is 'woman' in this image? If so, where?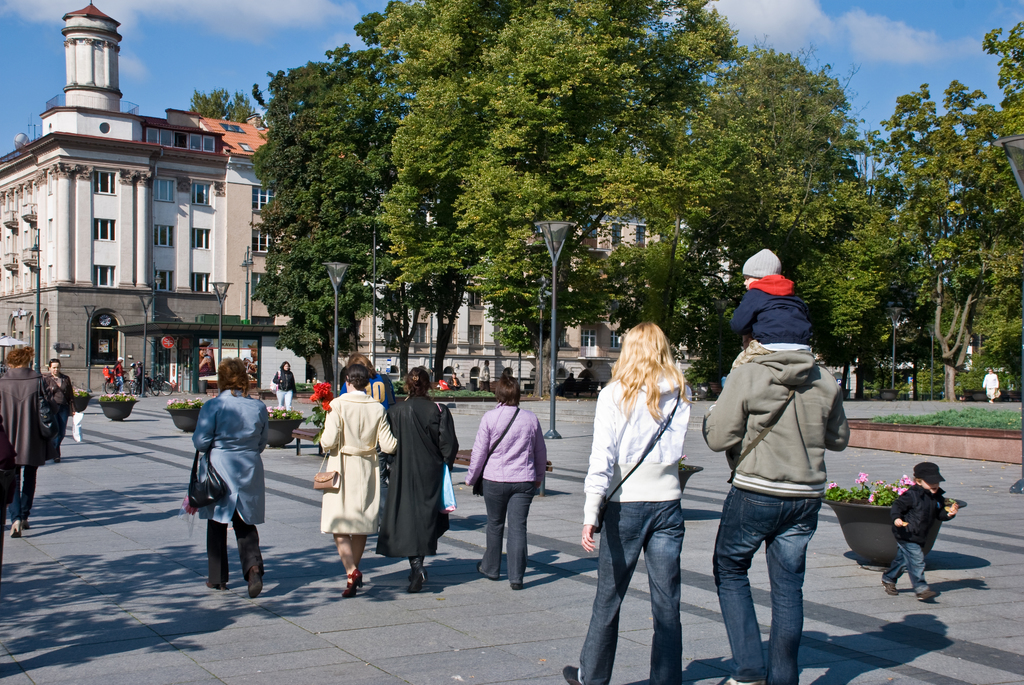
Yes, at crop(465, 377, 548, 594).
